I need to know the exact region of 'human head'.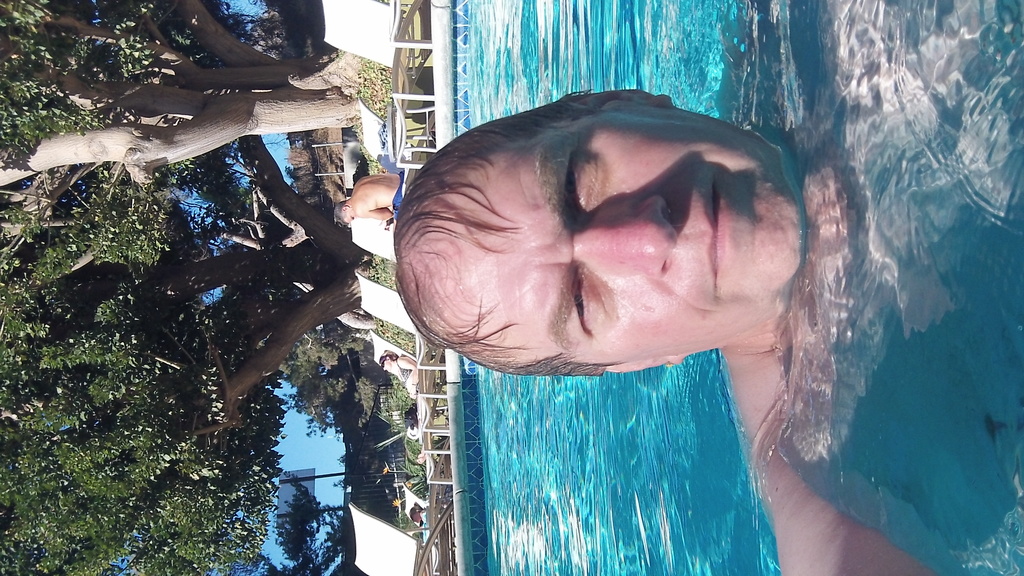
Region: (left=406, top=88, right=826, bottom=408).
